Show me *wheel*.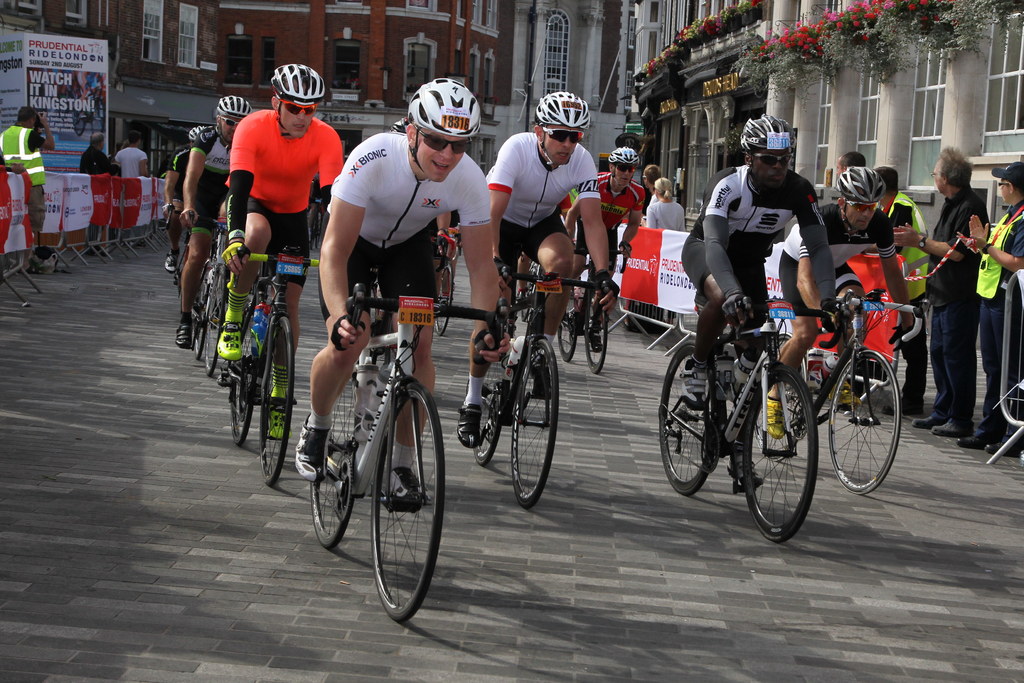
*wheel* is here: box=[188, 266, 216, 362].
